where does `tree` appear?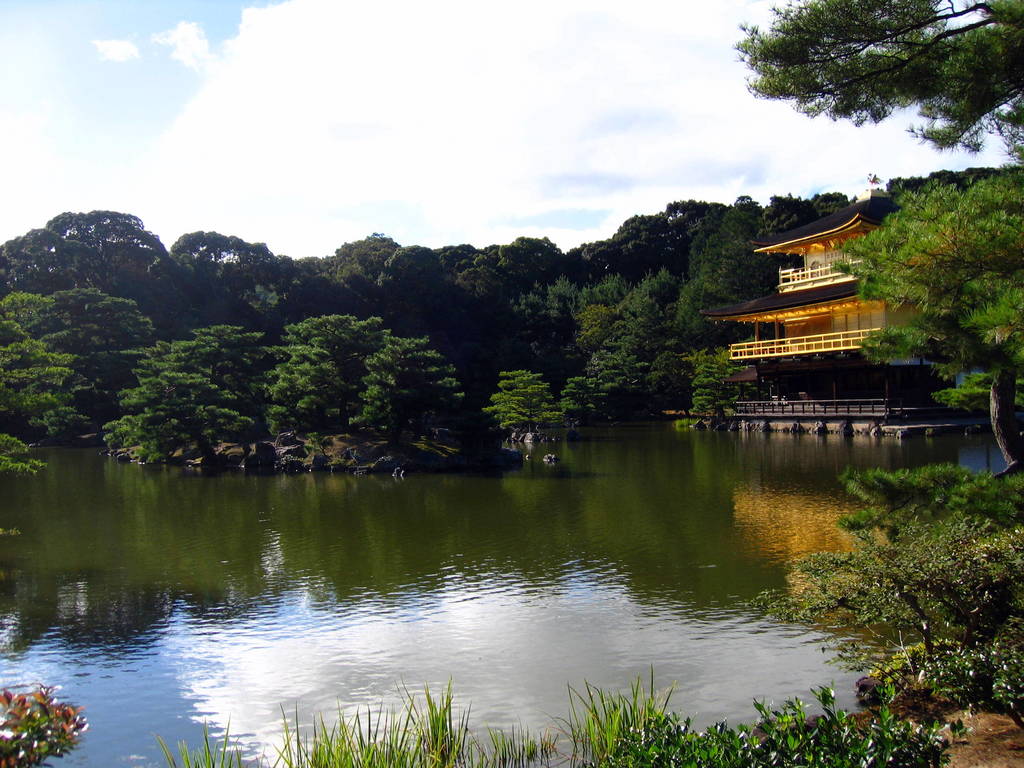
Appears at box=[141, 260, 209, 325].
